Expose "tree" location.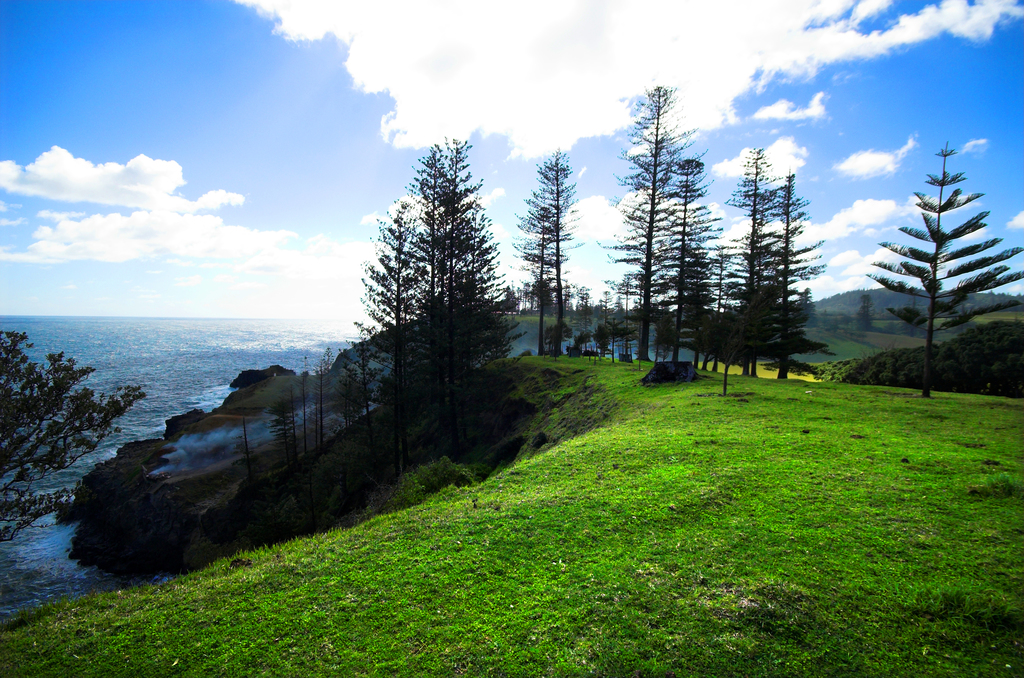
Exposed at Rect(230, 416, 265, 484).
